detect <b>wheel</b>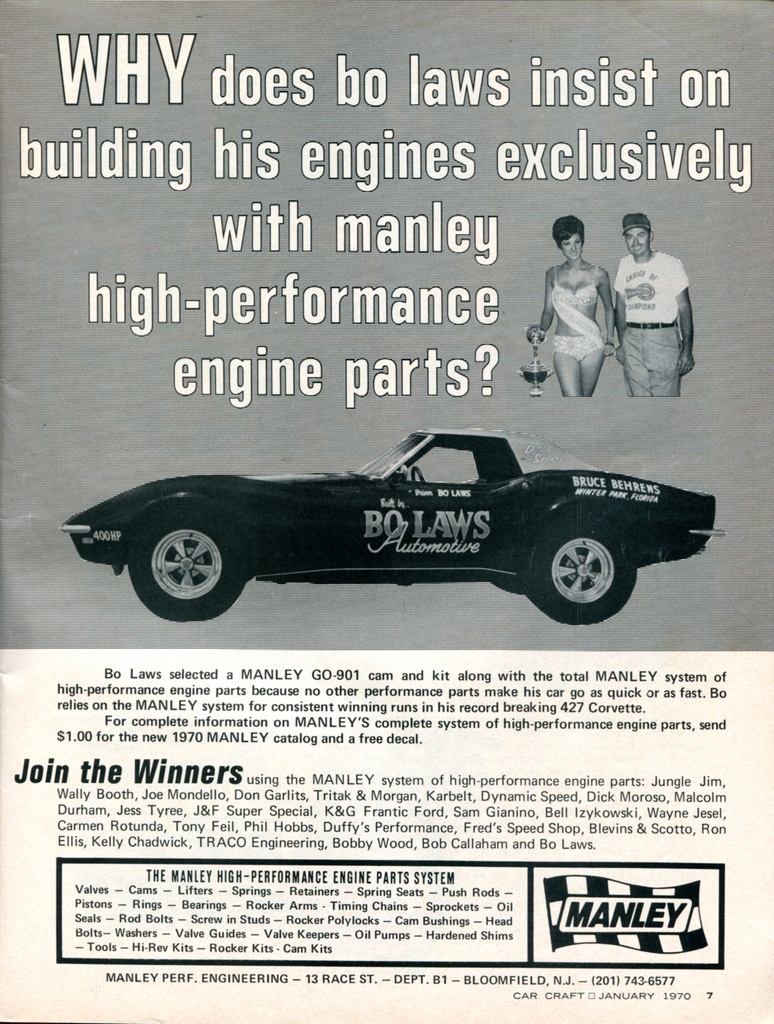
BBox(487, 519, 522, 593)
